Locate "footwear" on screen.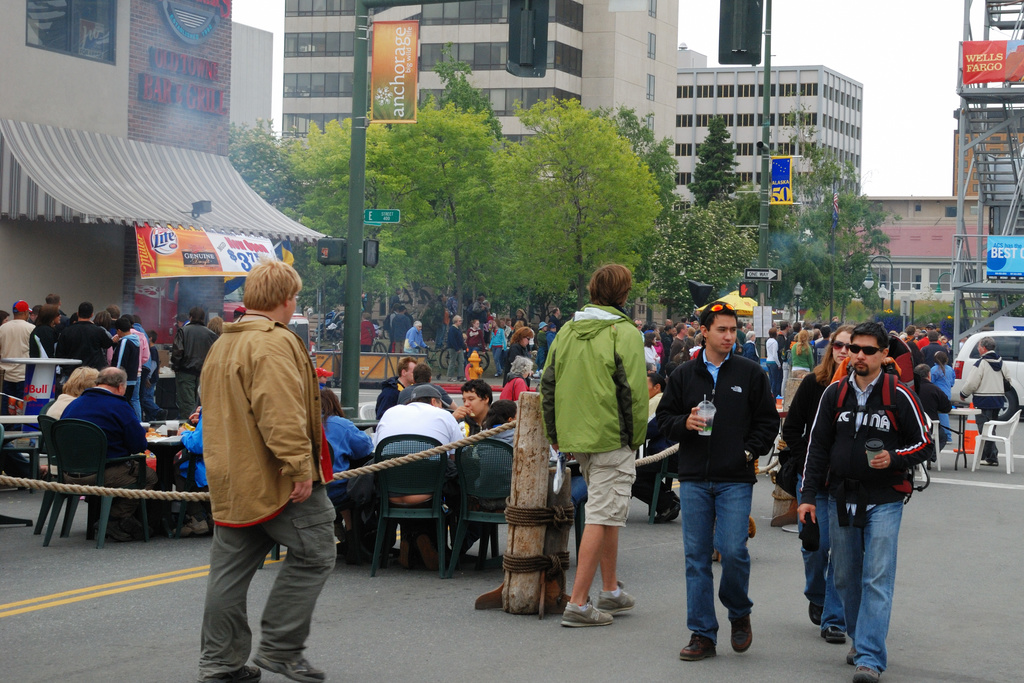
On screen at (727,620,752,653).
